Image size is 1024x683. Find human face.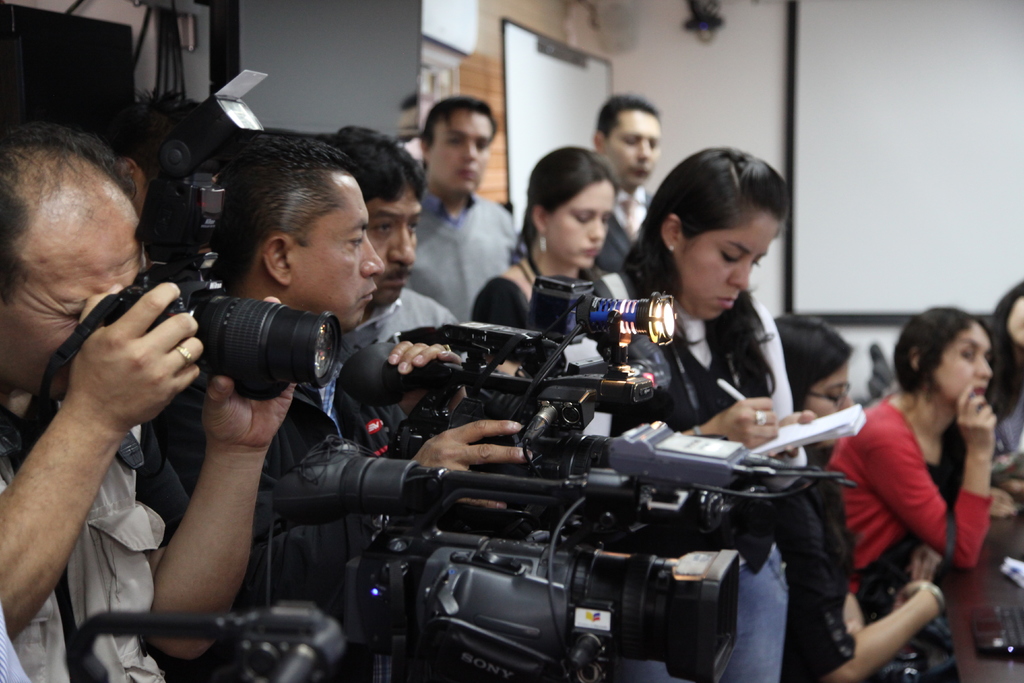
l=4, t=217, r=140, b=386.
